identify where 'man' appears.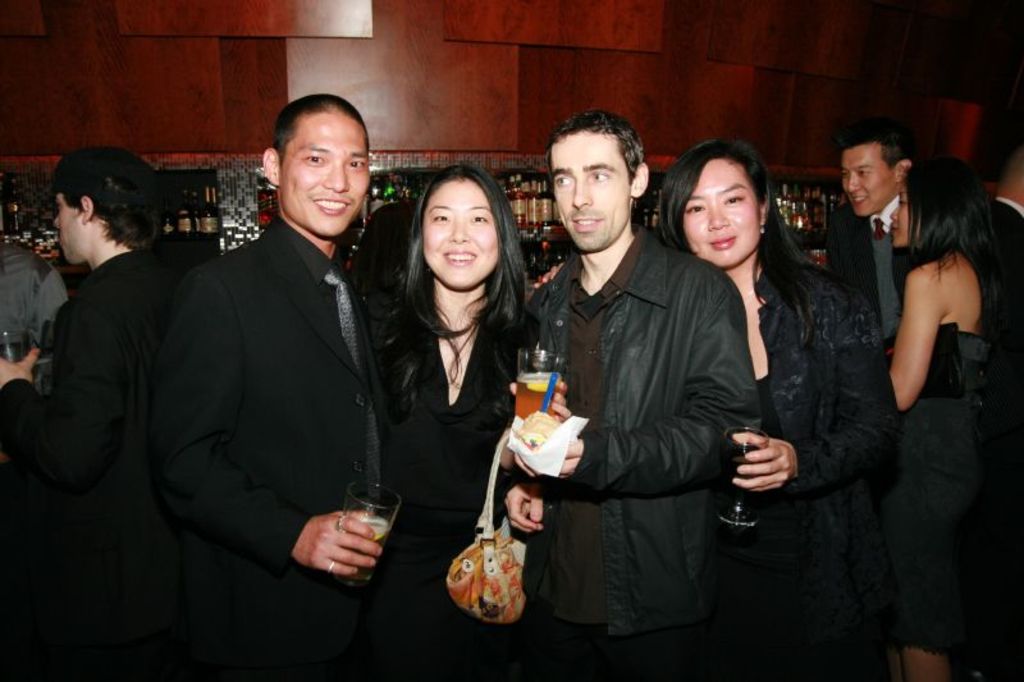
Appears at <region>0, 146, 174, 681</region>.
